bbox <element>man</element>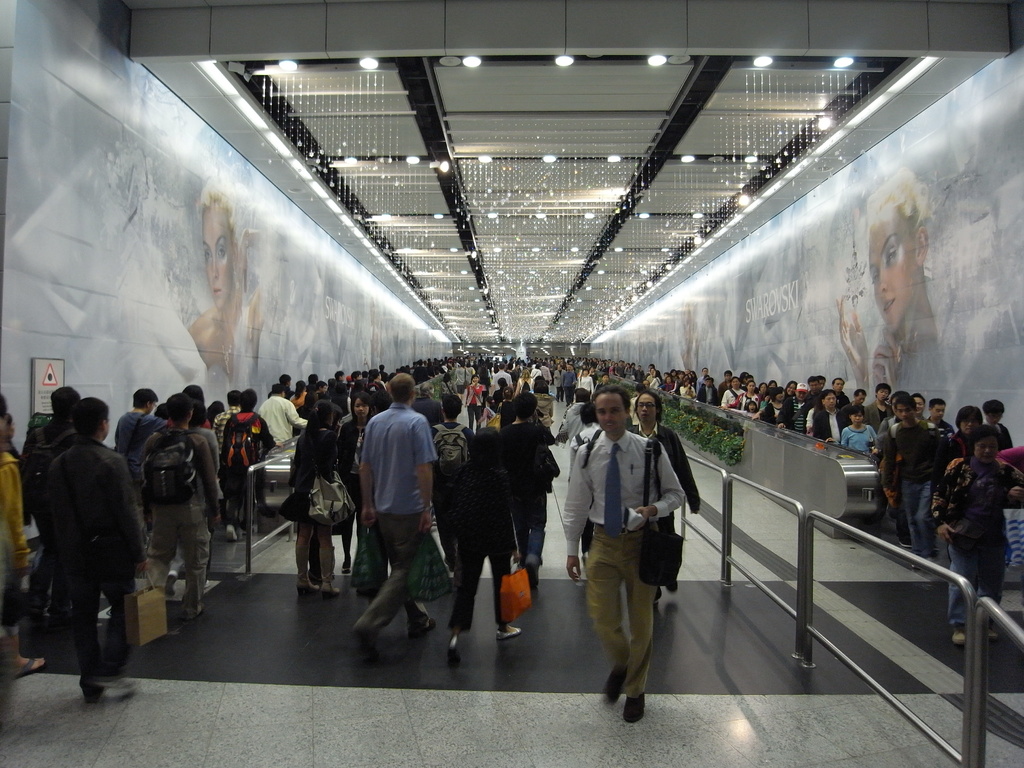
{"left": 36, "top": 397, "right": 146, "bottom": 710}
